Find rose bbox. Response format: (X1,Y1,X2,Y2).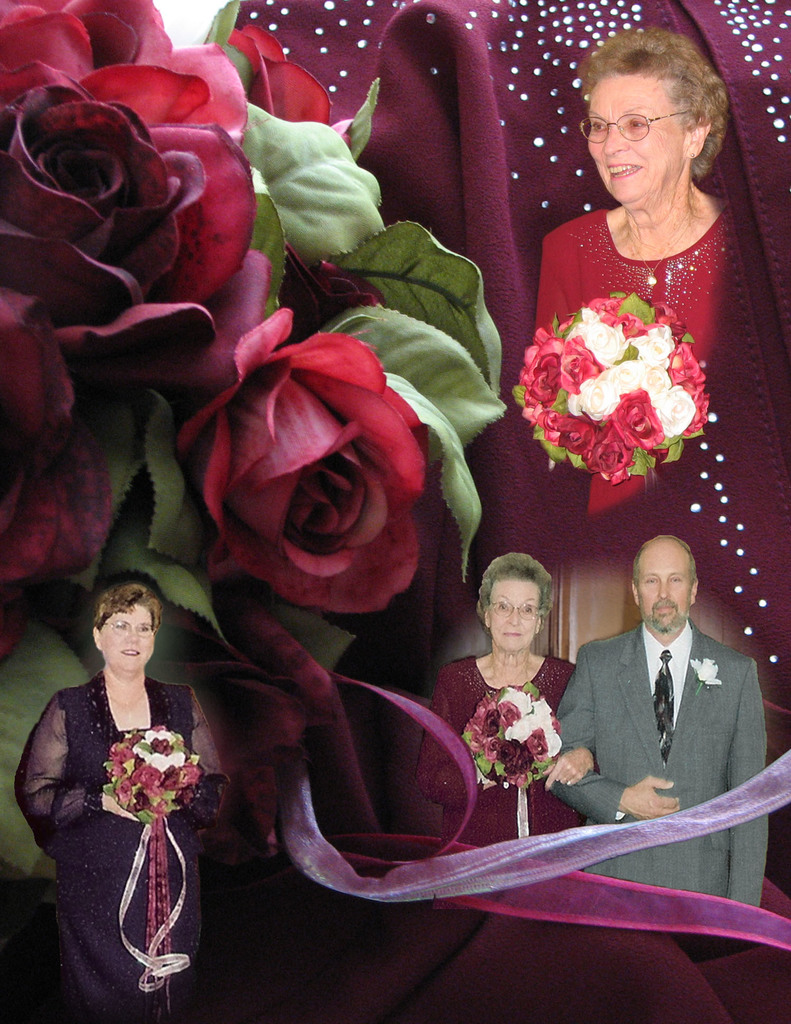
(175,308,438,609).
